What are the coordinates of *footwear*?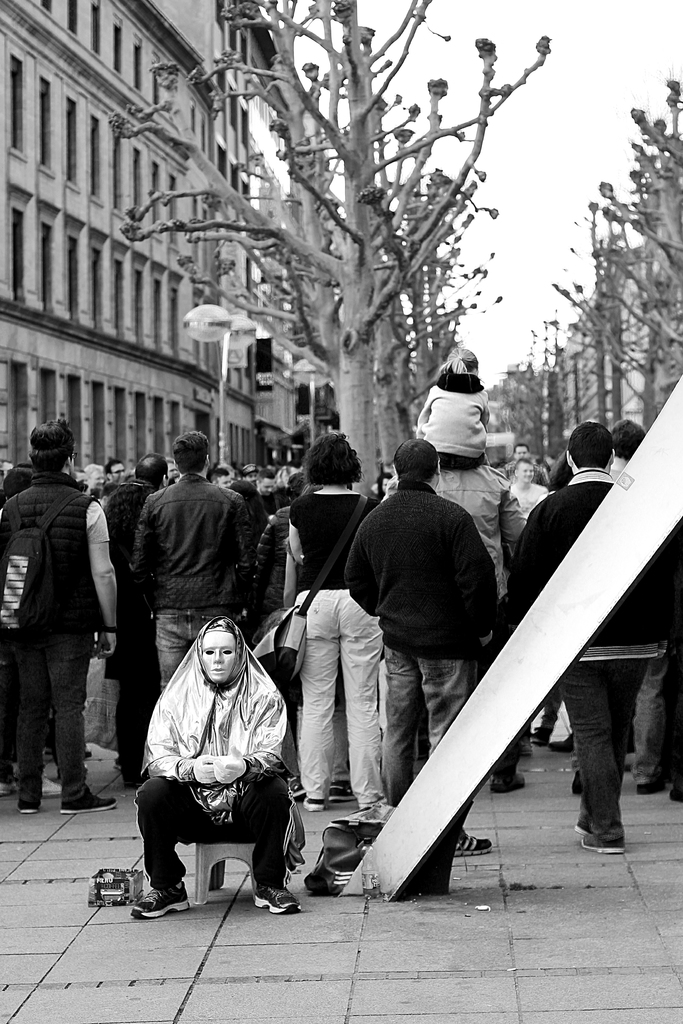
bbox=[580, 833, 625, 855].
